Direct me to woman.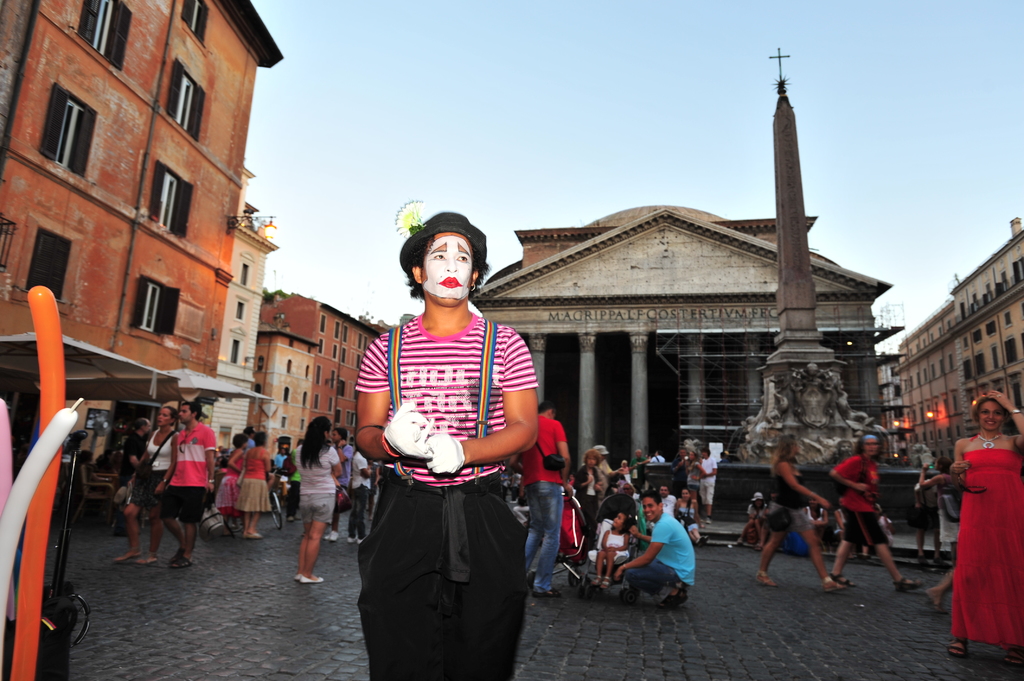
Direction: region(831, 432, 924, 592).
